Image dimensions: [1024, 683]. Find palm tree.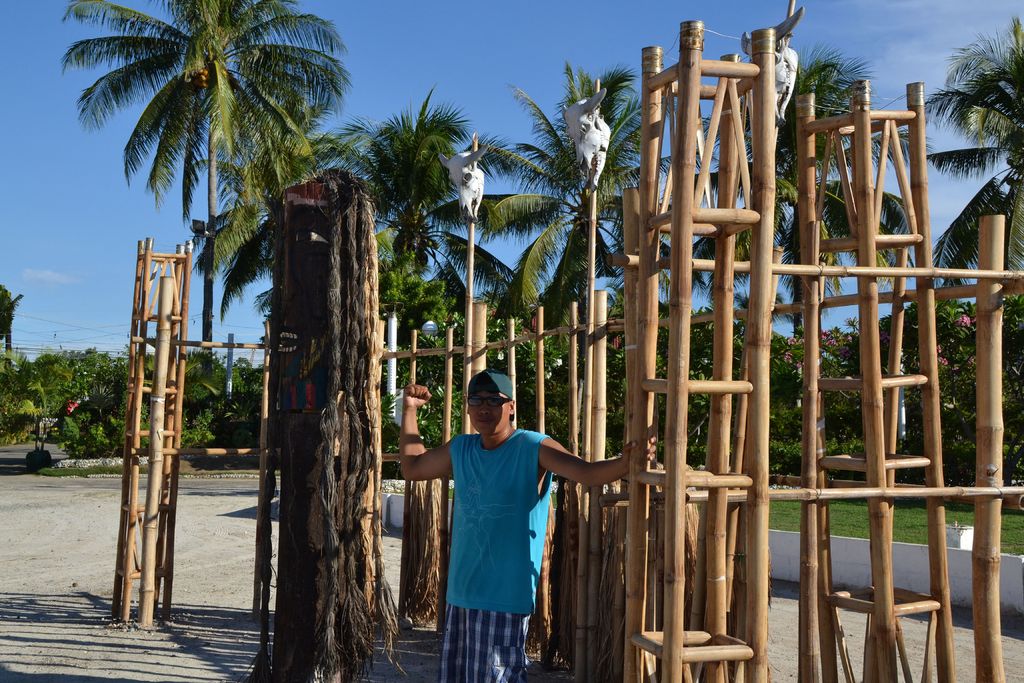
left=336, top=76, right=525, bottom=279.
